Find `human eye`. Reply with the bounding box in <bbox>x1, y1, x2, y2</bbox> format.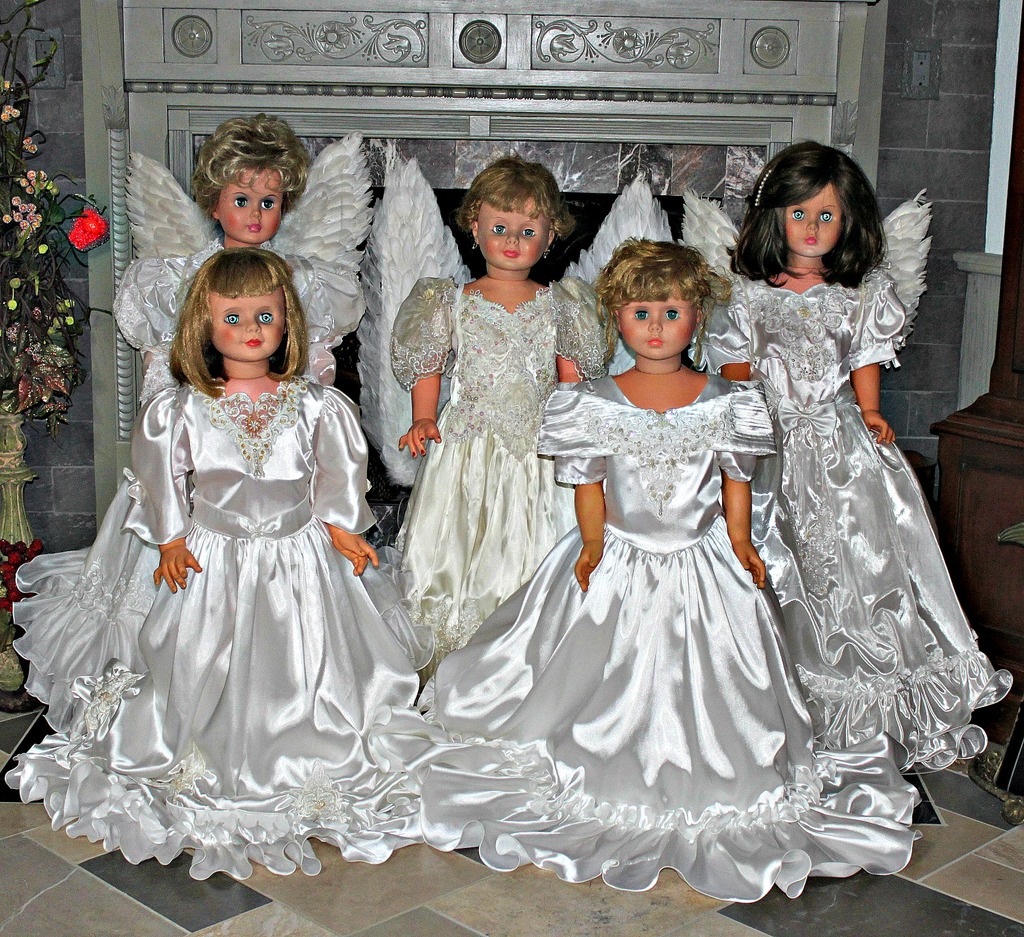
<bbox>660, 309, 681, 320</bbox>.
